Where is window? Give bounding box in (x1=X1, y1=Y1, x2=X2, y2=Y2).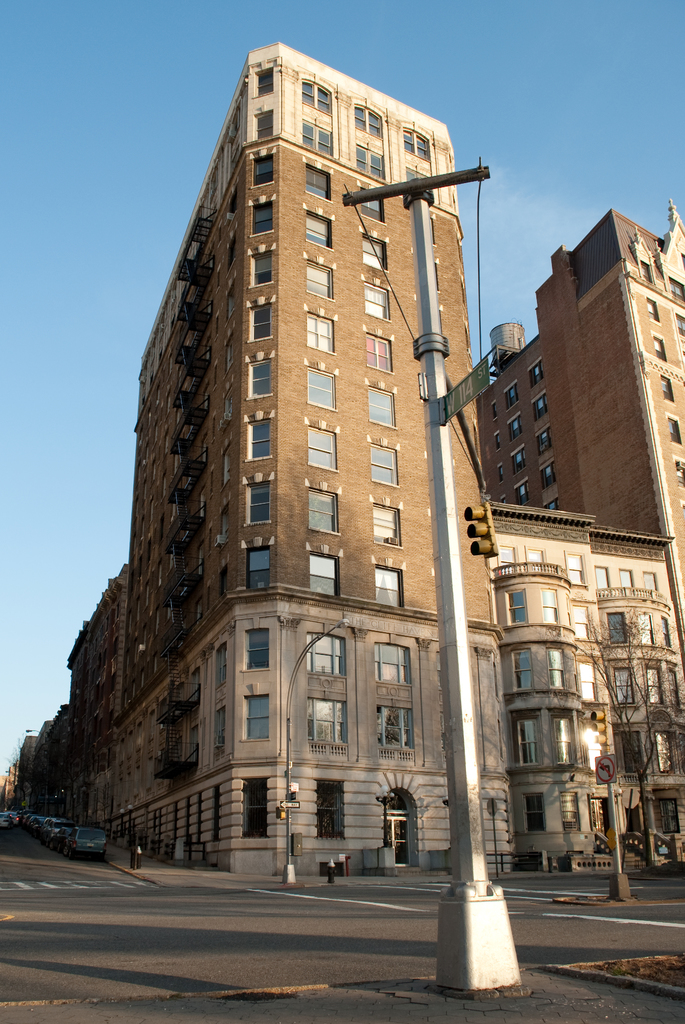
(x1=255, y1=65, x2=274, y2=97).
